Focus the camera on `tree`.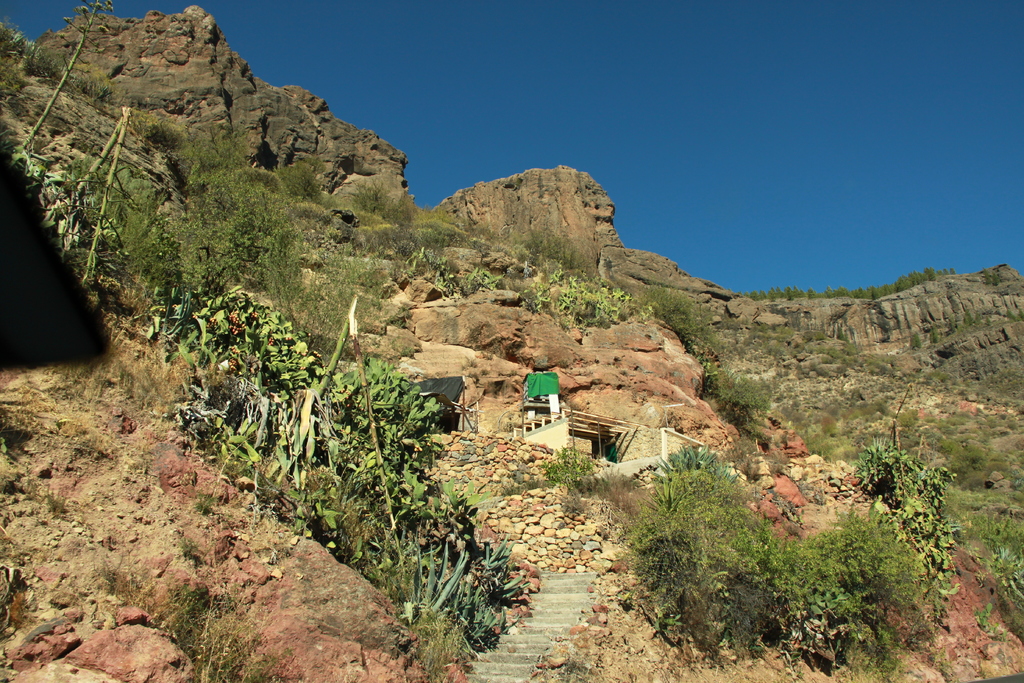
Focus region: {"x1": 13, "y1": 0, "x2": 114, "y2": 147}.
